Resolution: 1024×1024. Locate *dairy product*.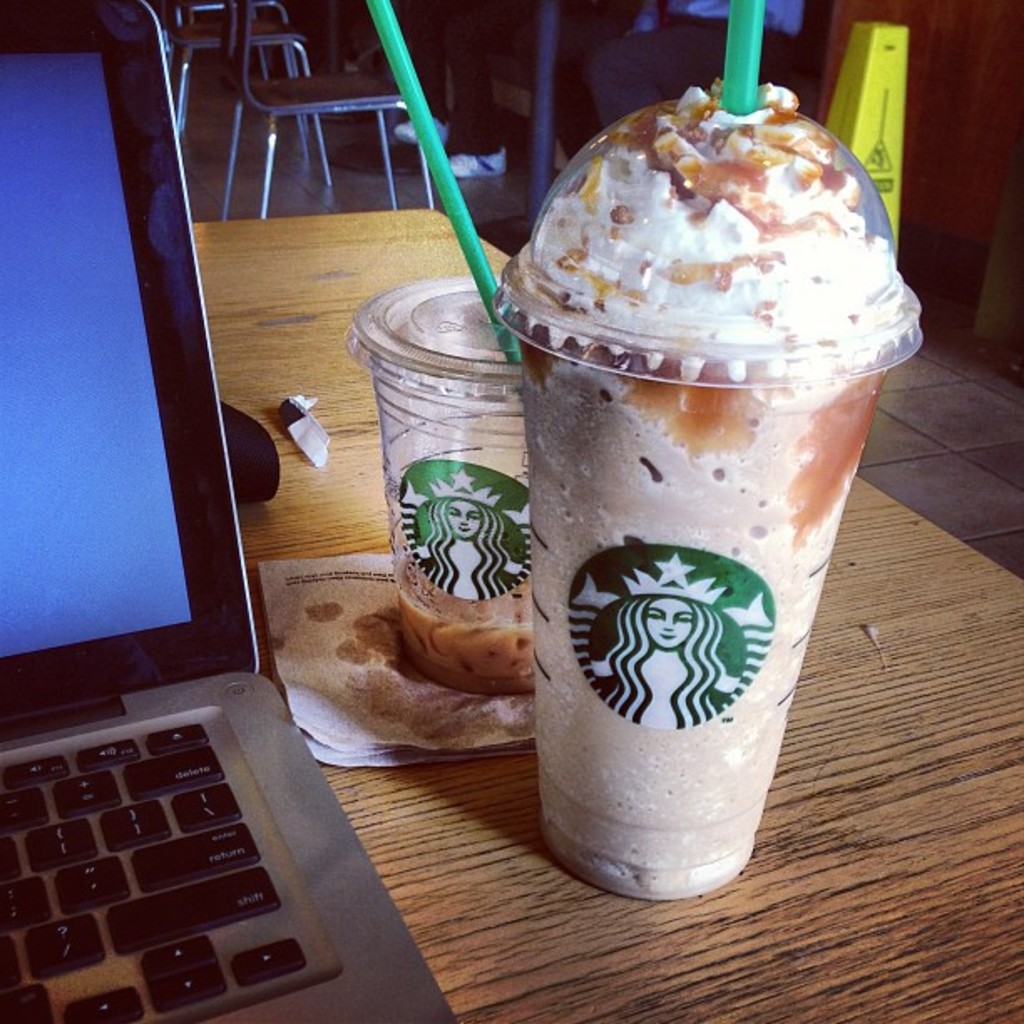
(520,72,907,900).
